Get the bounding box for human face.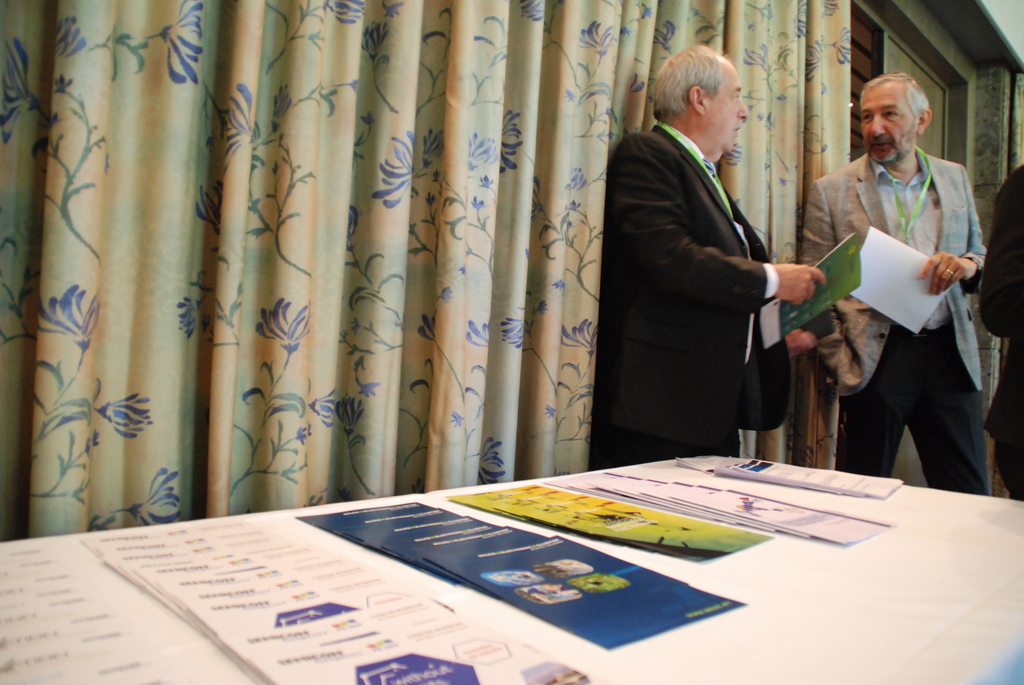
862/90/913/164.
